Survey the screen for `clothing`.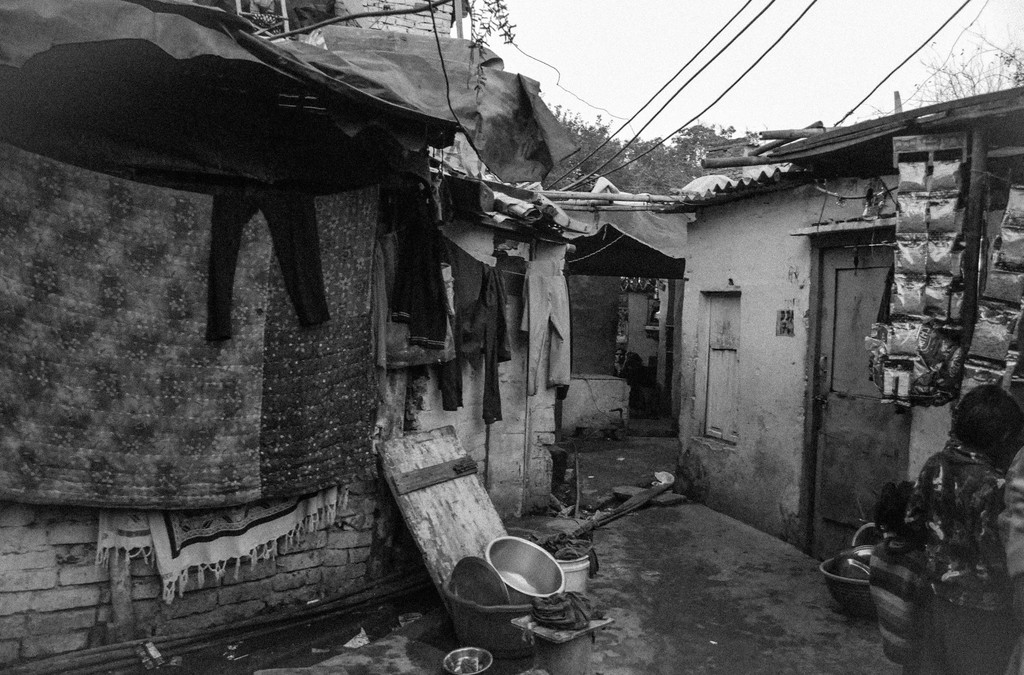
Survey found: pyautogui.locateOnScreen(207, 188, 330, 355).
